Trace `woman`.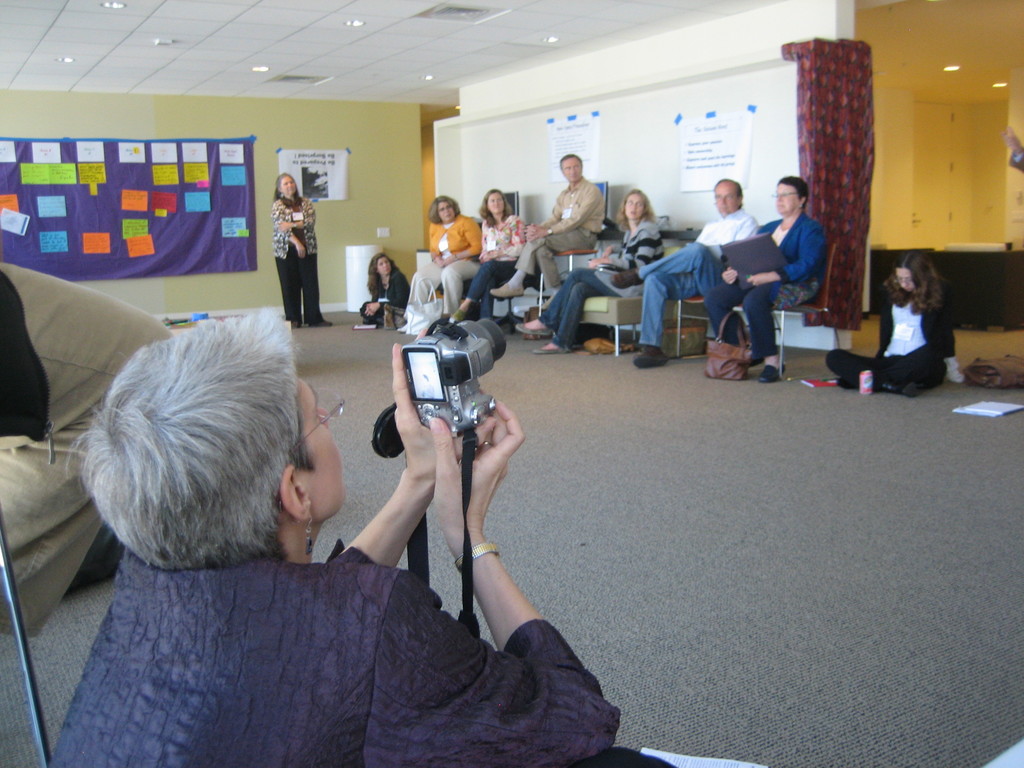
Traced to pyautogui.locateOnScreen(397, 195, 479, 333).
